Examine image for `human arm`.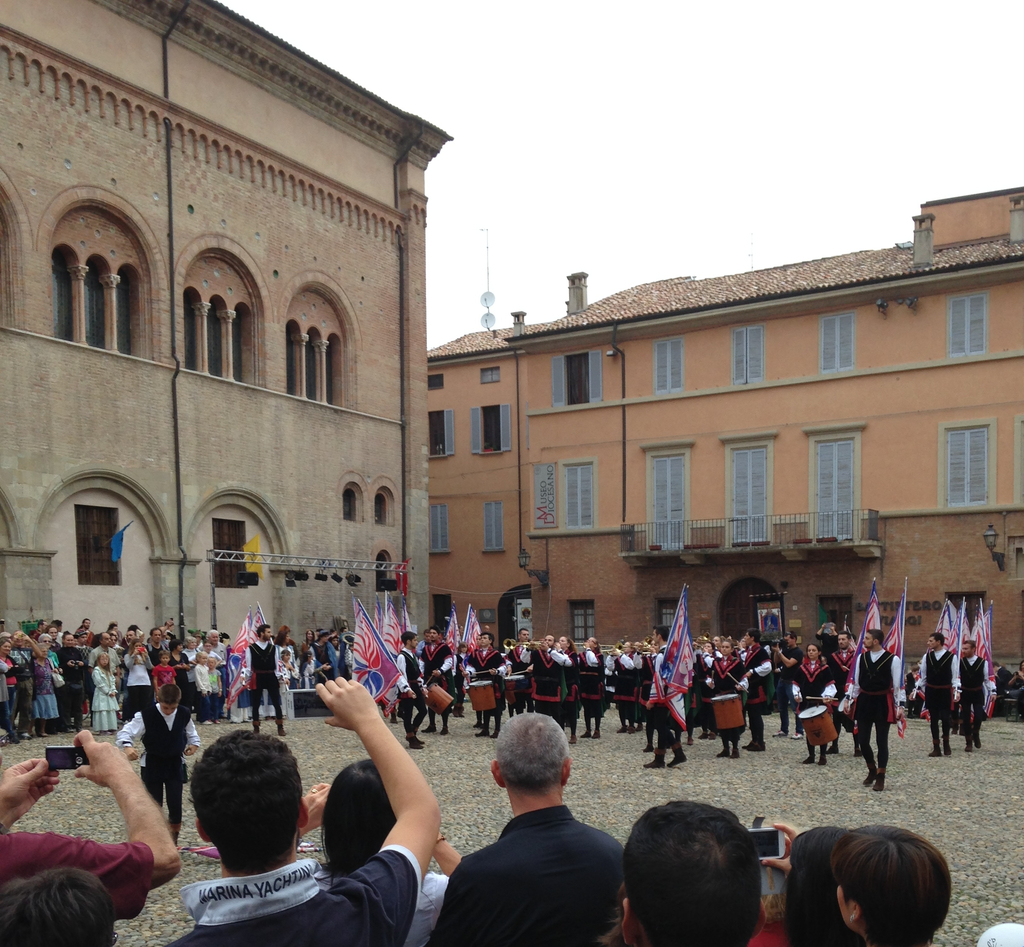
Examination result: x1=981, y1=661, x2=994, y2=699.
